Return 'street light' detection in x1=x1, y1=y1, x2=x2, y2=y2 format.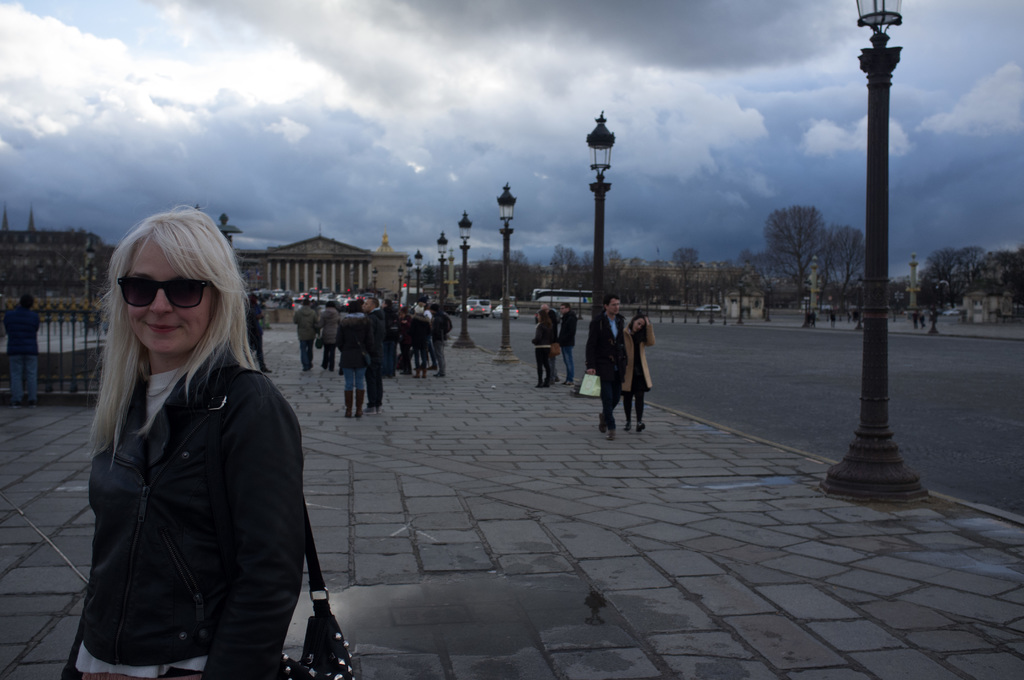
x1=84, y1=236, x2=93, y2=302.
